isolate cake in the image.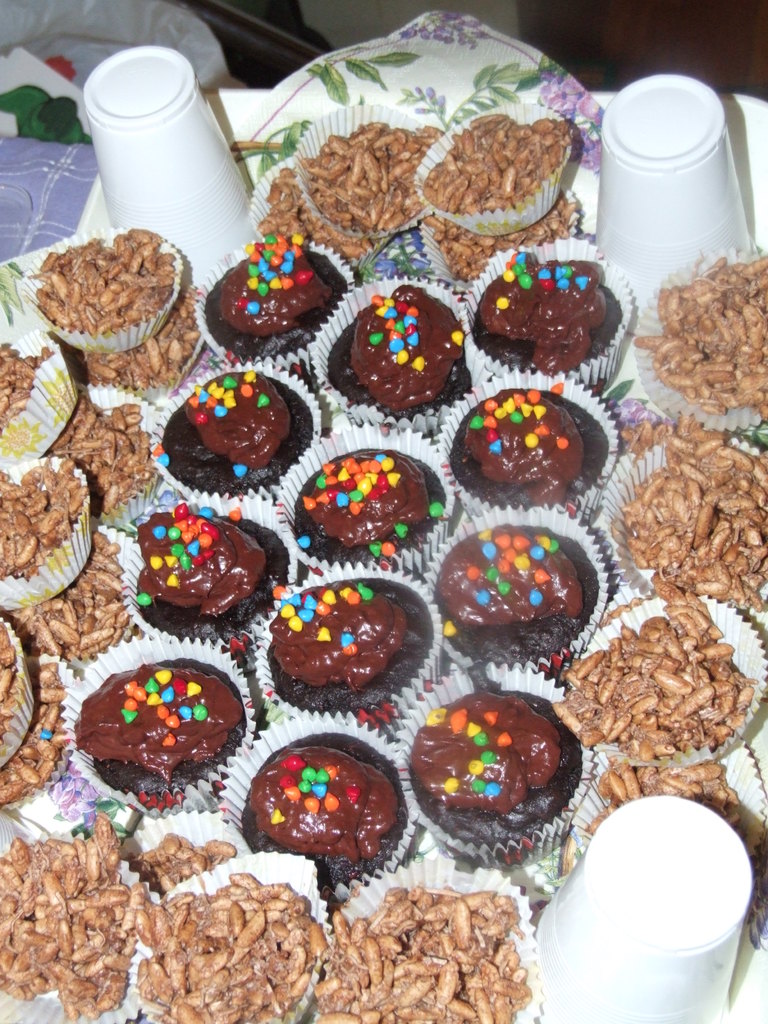
Isolated region: 203,237,353,371.
